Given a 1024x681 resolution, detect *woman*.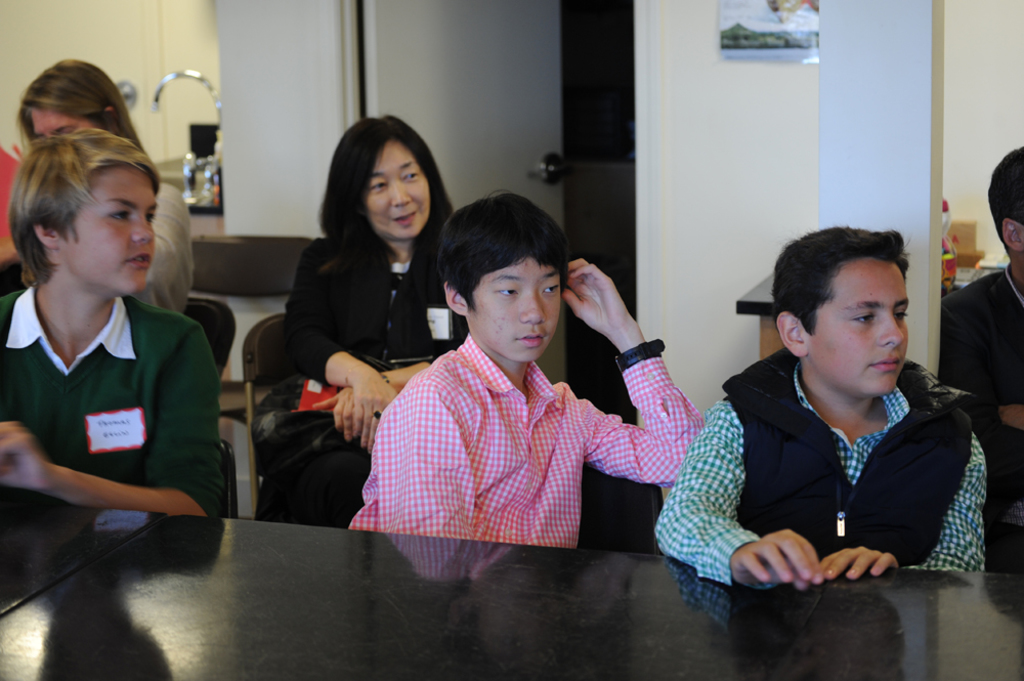
bbox(270, 130, 458, 538).
